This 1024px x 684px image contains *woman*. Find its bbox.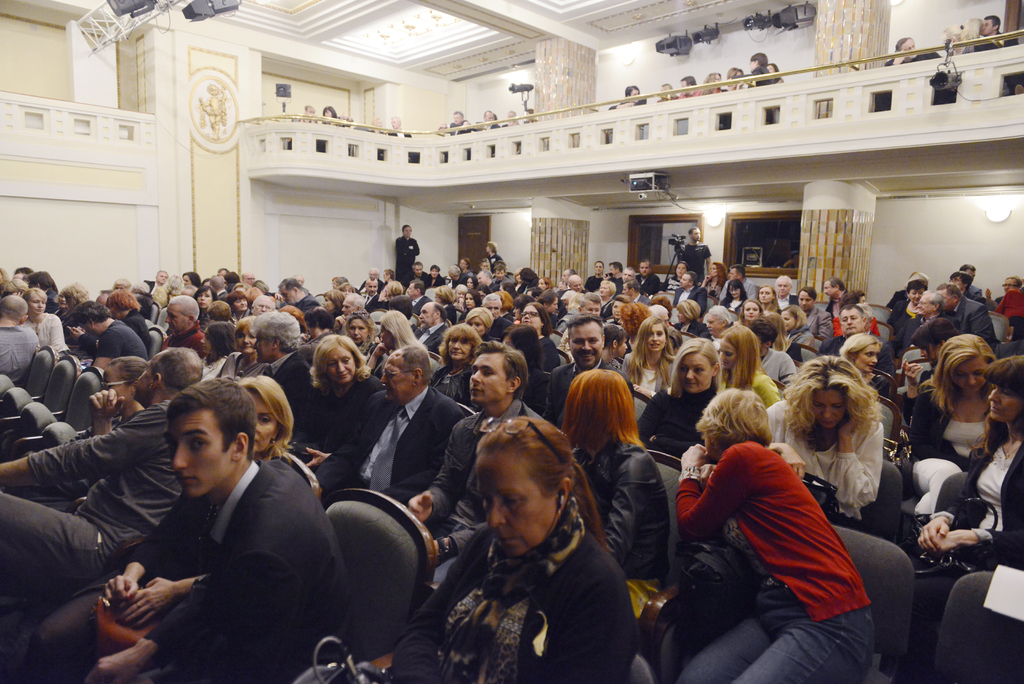
detection(325, 100, 335, 133).
